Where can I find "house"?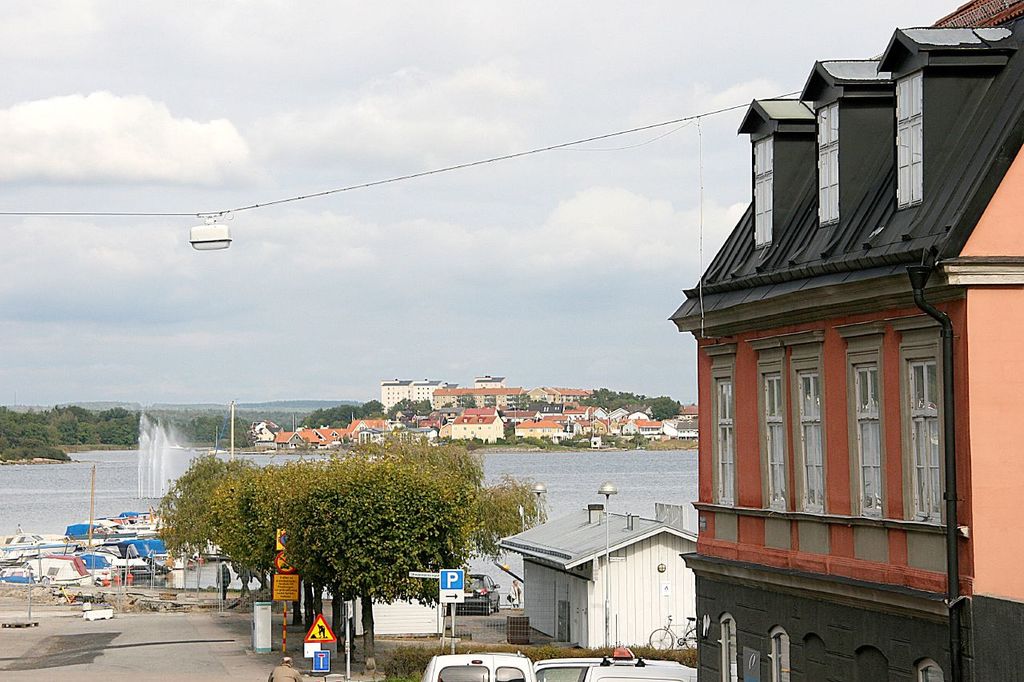
You can find it at 499/501/698/656.
